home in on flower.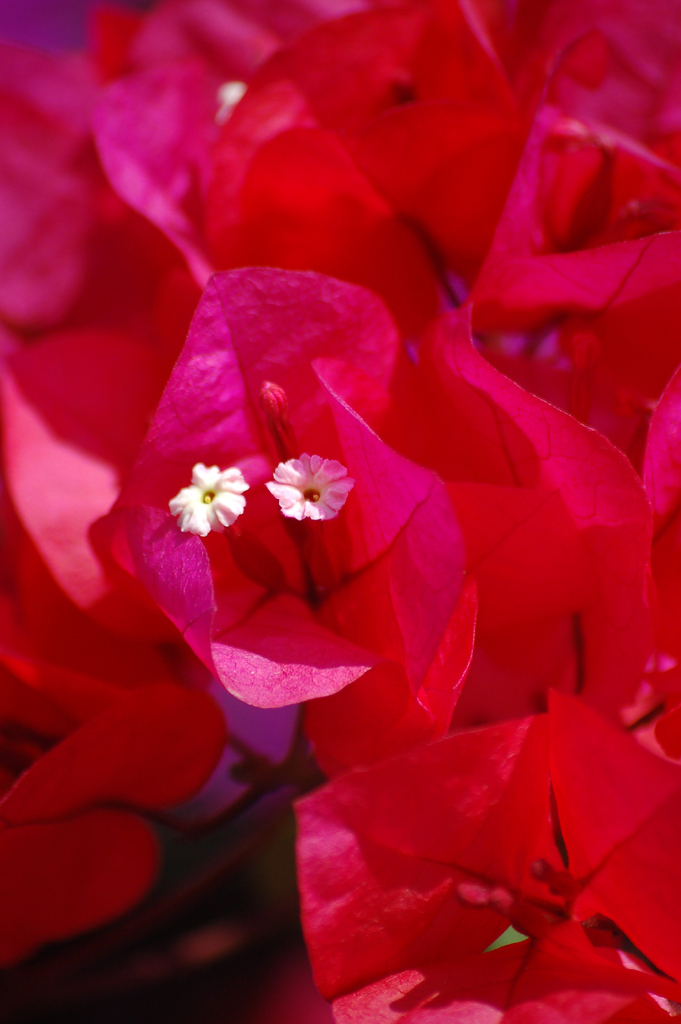
Homed in at select_region(263, 447, 352, 531).
